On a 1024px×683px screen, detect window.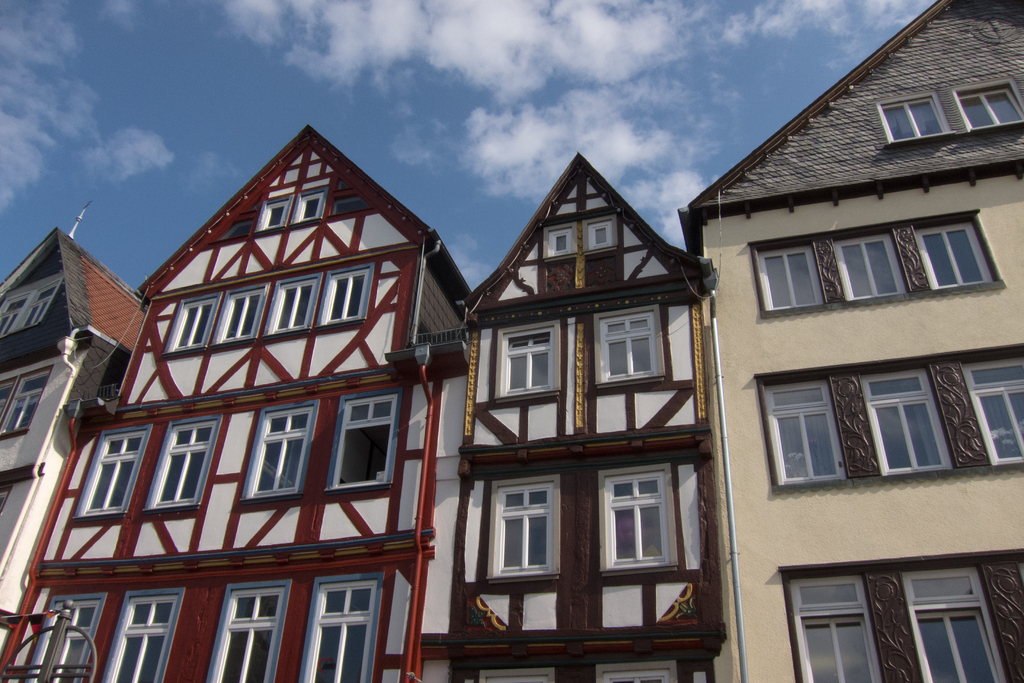
crop(776, 572, 881, 682).
